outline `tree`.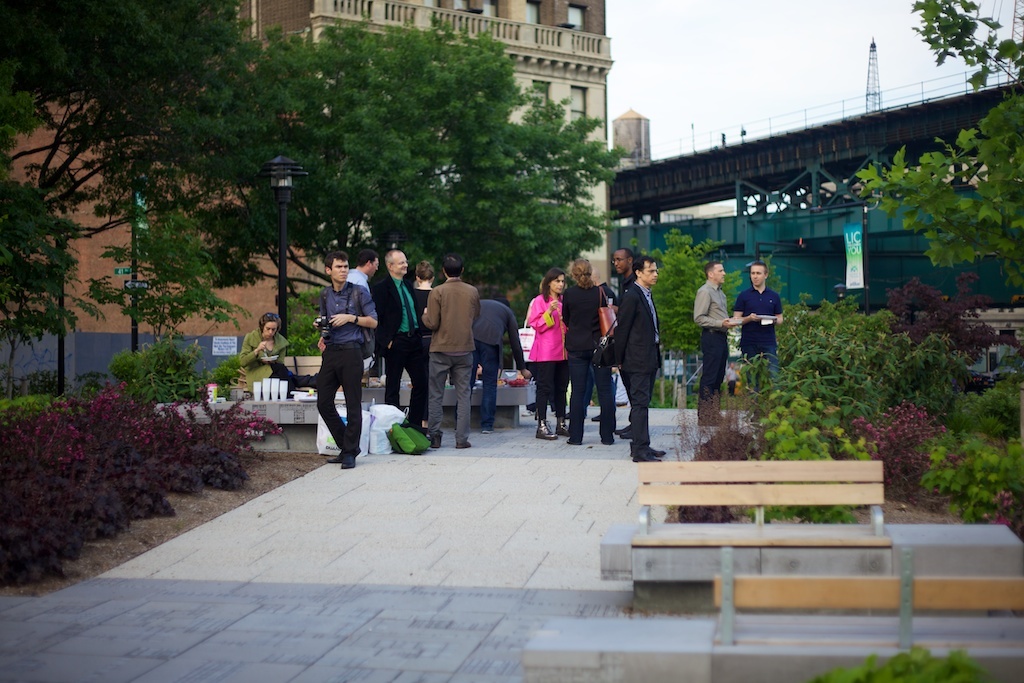
Outline: 152,12,636,300.
